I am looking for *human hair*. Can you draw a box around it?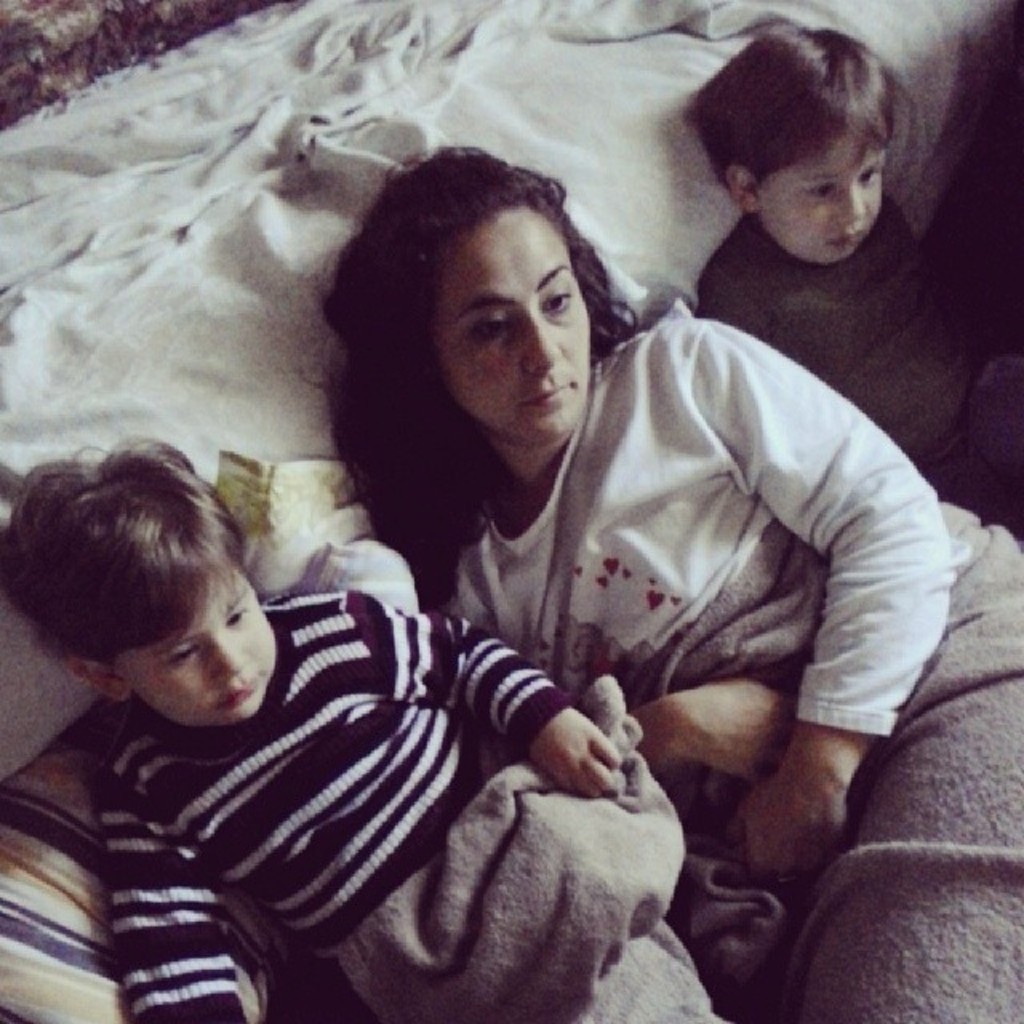
Sure, the bounding box is detection(304, 141, 650, 616).
